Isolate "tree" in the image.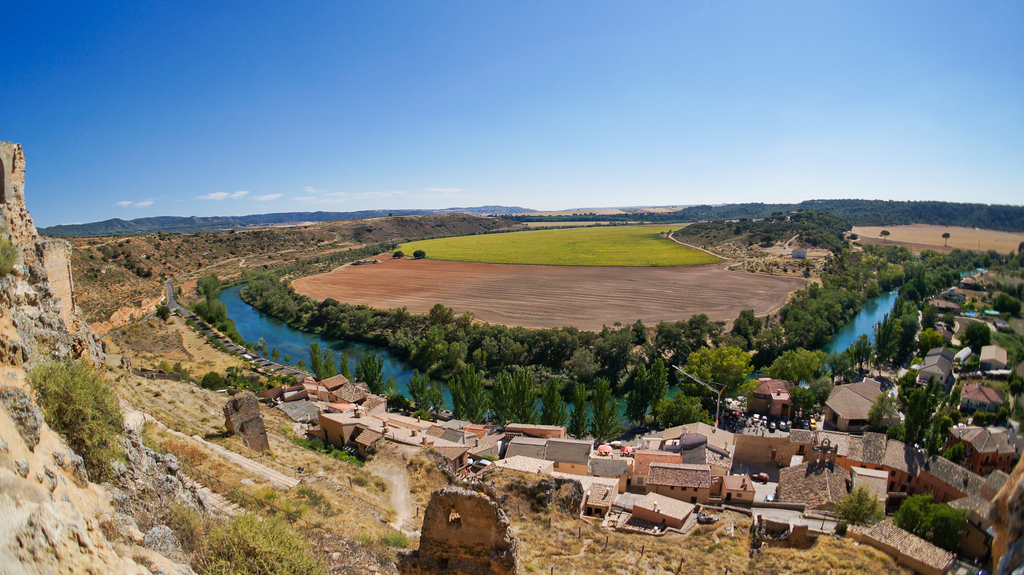
Isolated region: (392, 249, 404, 261).
